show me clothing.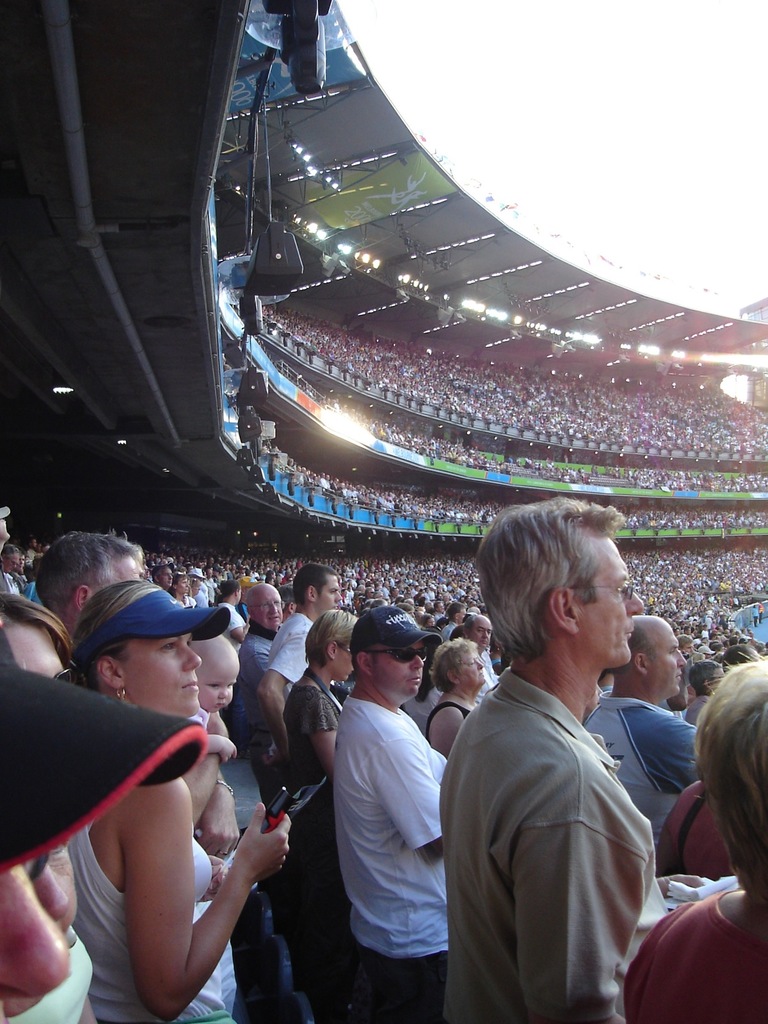
clothing is here: [0,614,202,881].
